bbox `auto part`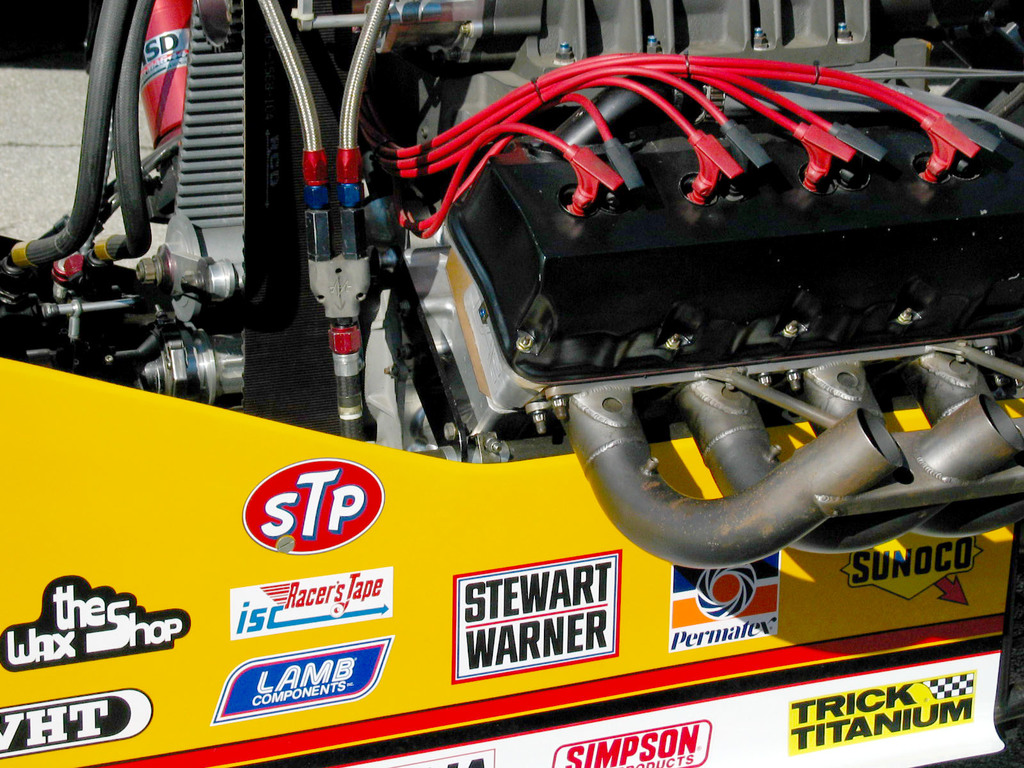
bbox=[0, 0, 1023, 759]
